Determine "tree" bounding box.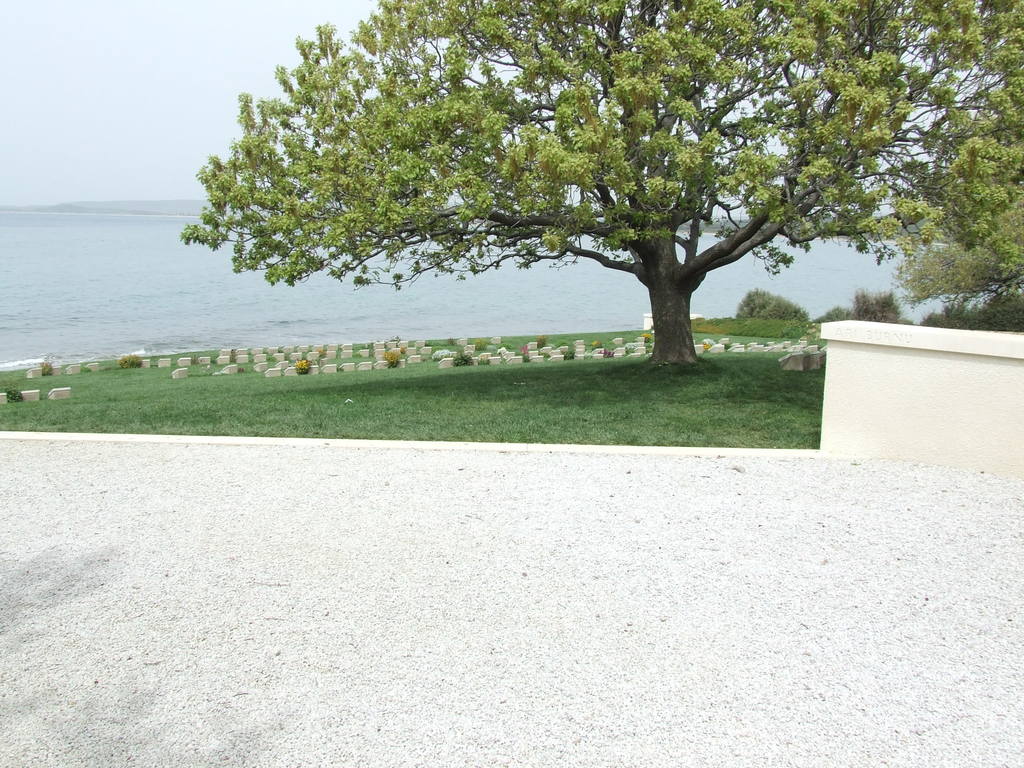
Determined: box(210, 25, 935, 369).
